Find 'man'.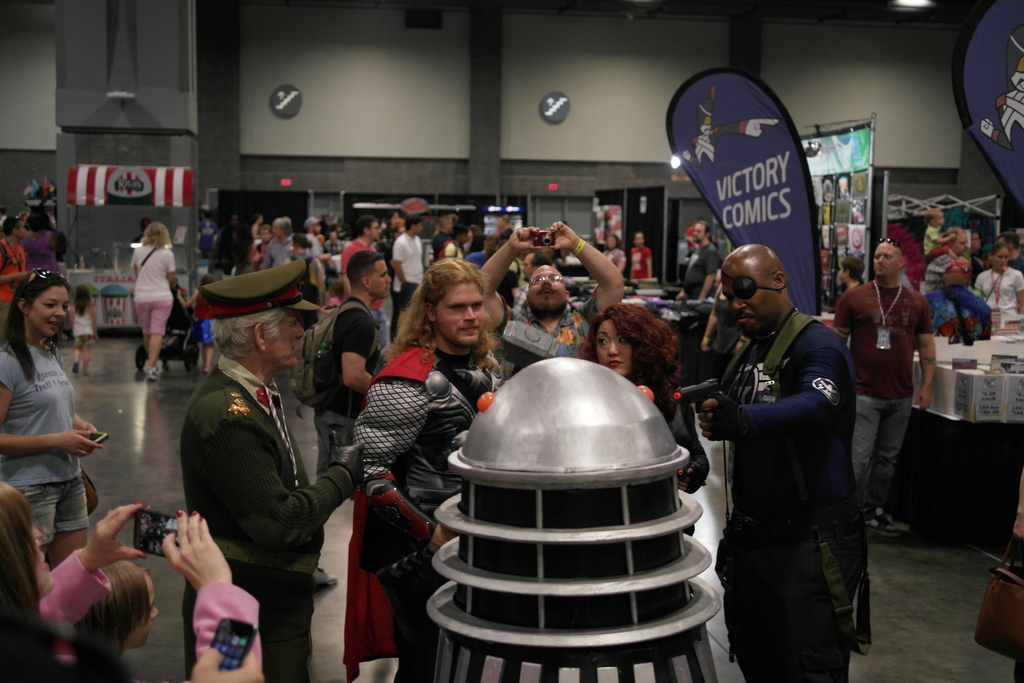
box=[339, 253, 518, 682].
